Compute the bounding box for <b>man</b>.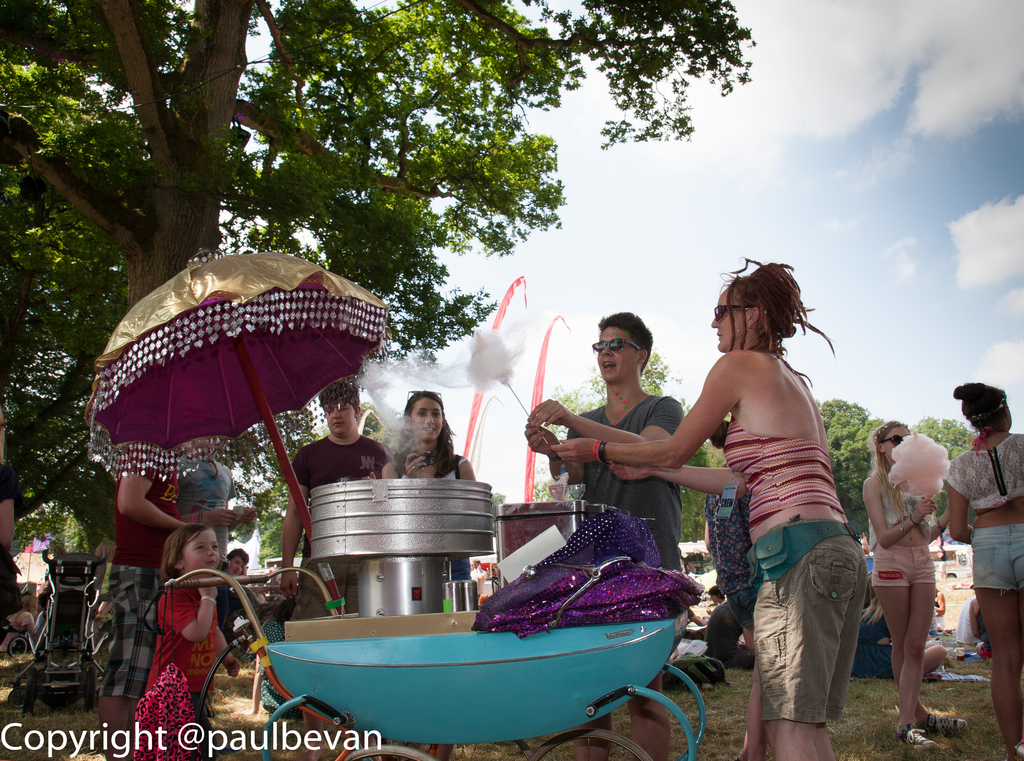
bbox(105, 472, 184, 760).
